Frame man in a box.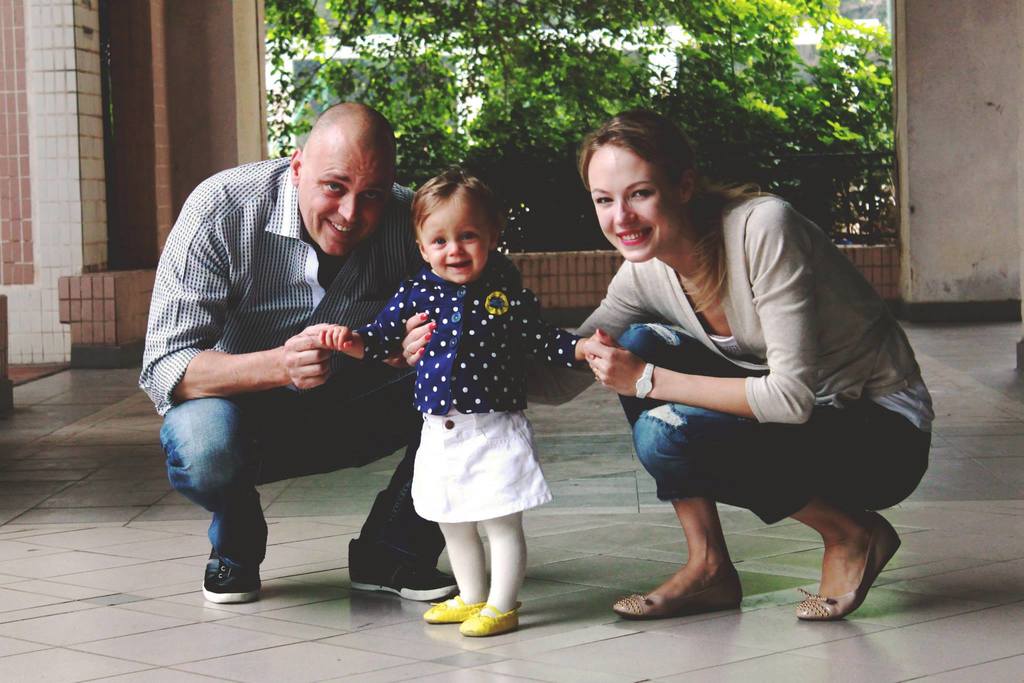
x1=135 y1=97 x2=462 y2=605.
